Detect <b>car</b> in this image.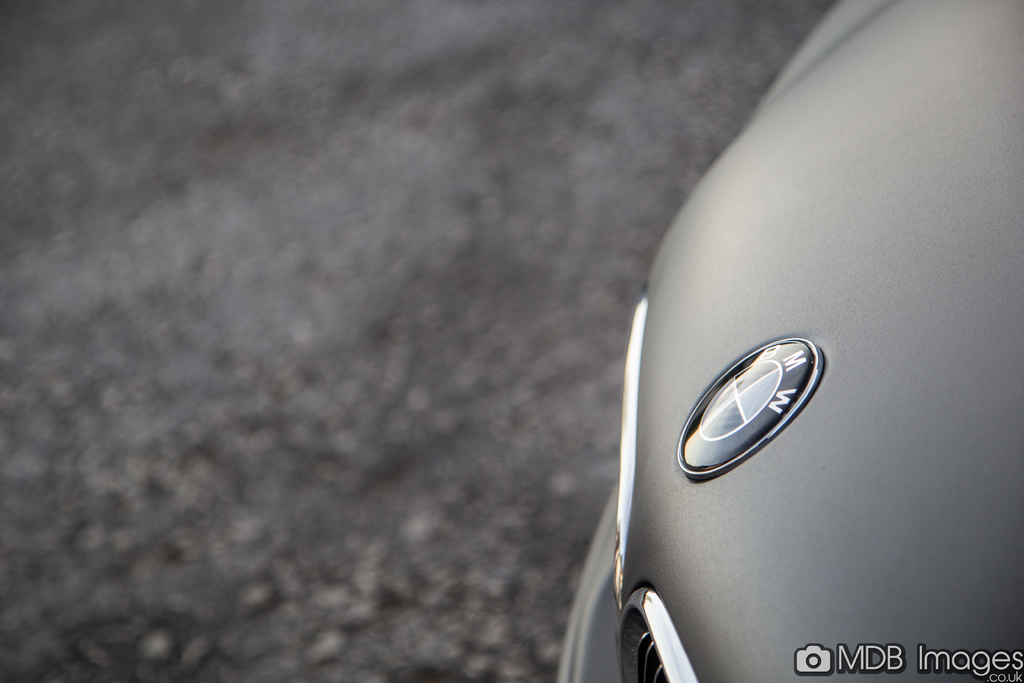
Detection: <region>552, 0, 1023, 682</region>.
